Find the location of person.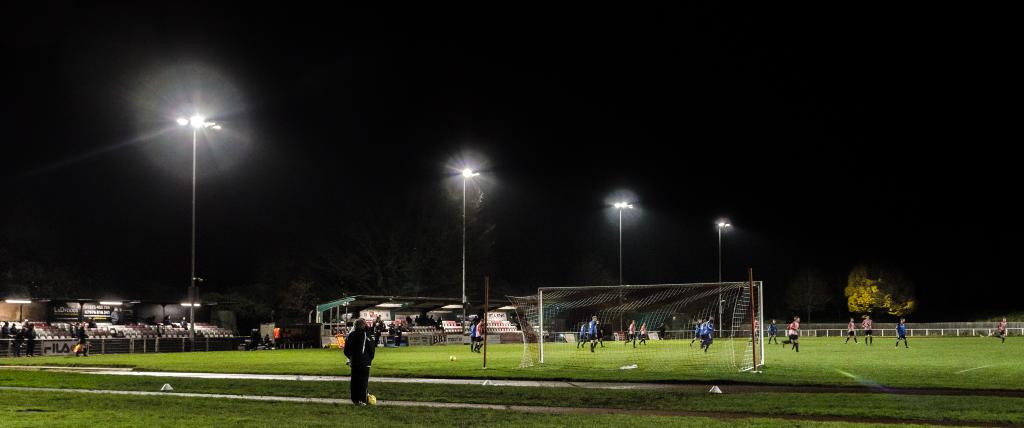
Location: BBox(468, 321, 483, 357).
